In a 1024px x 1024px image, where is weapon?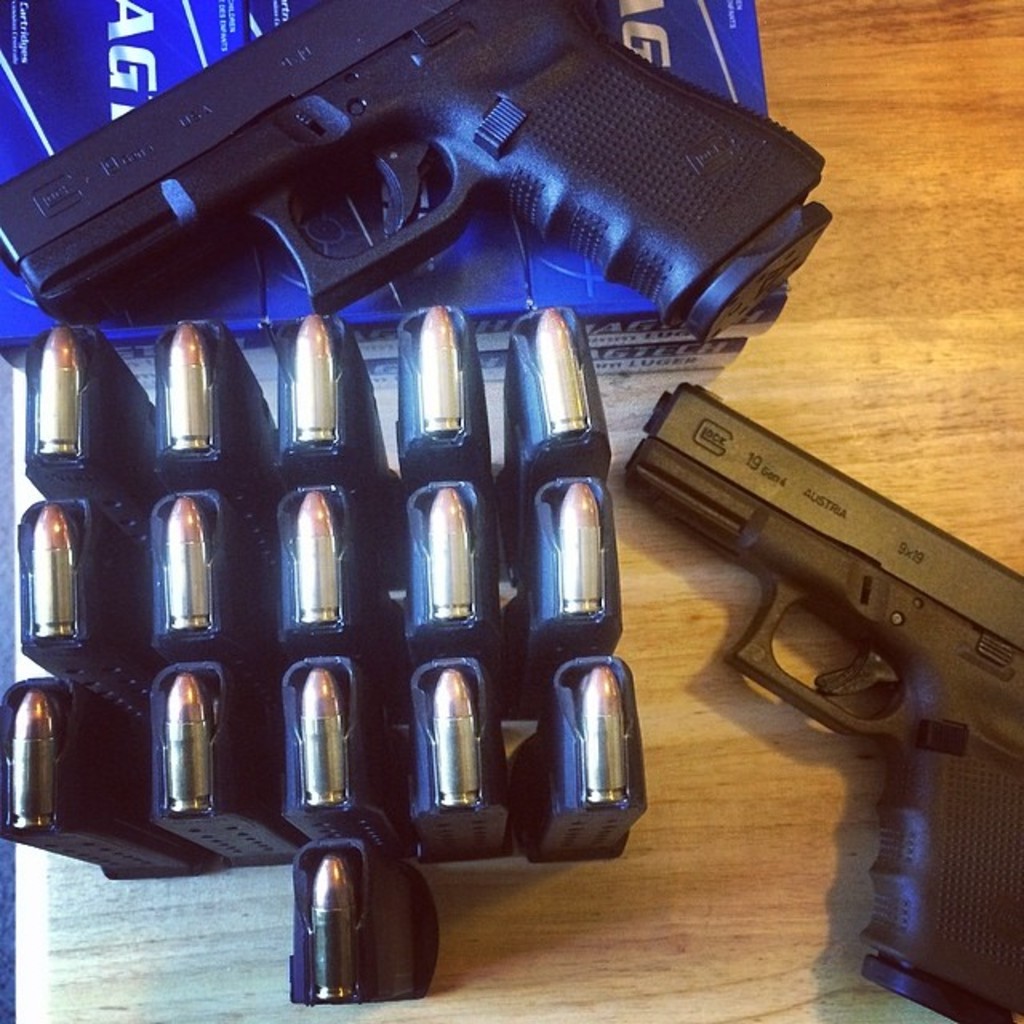
pyautogui.locateOnScreen(0, 0, 843, 349).
